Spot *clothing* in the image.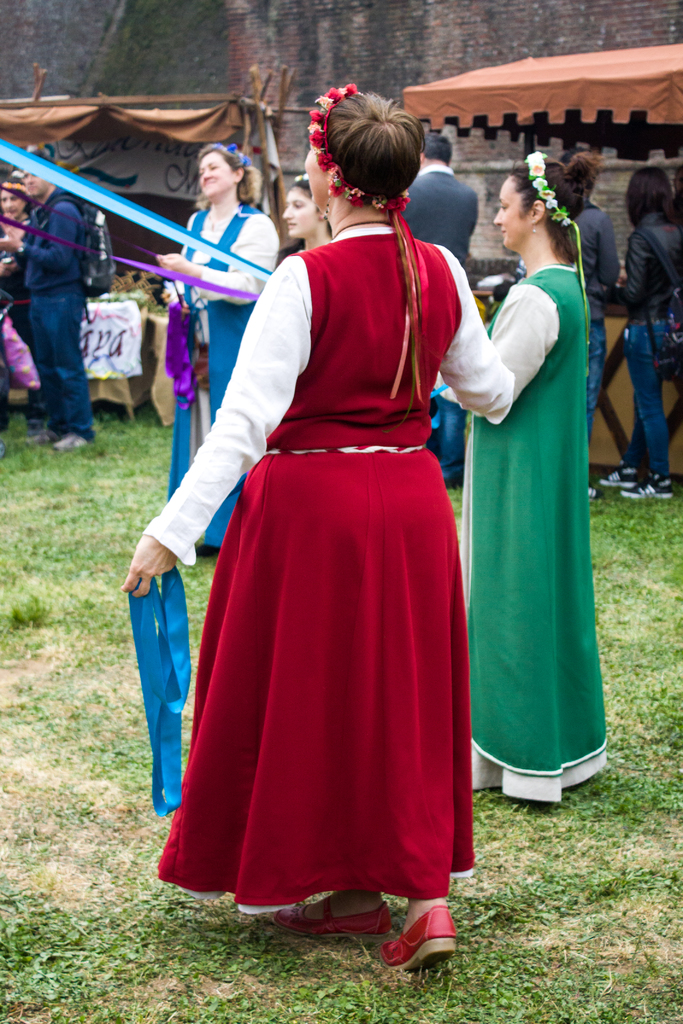
*clothing* found at pyautogui.locateOnScreen(591, 202, 680, 479).
